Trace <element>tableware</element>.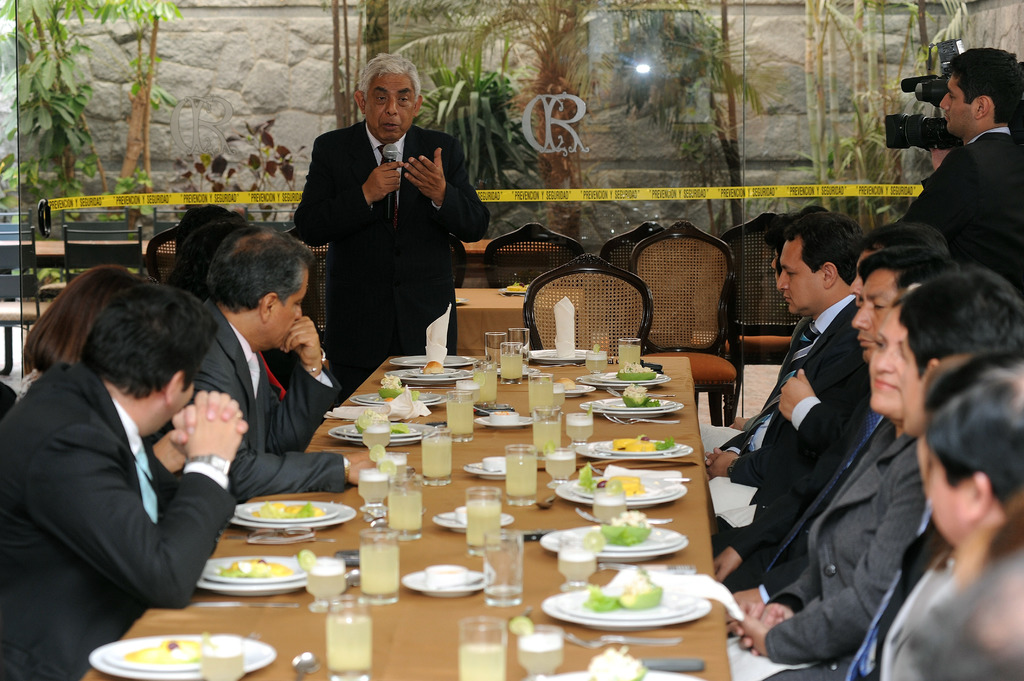
Traced to left=508, top=324, right=532, bottom=364.
